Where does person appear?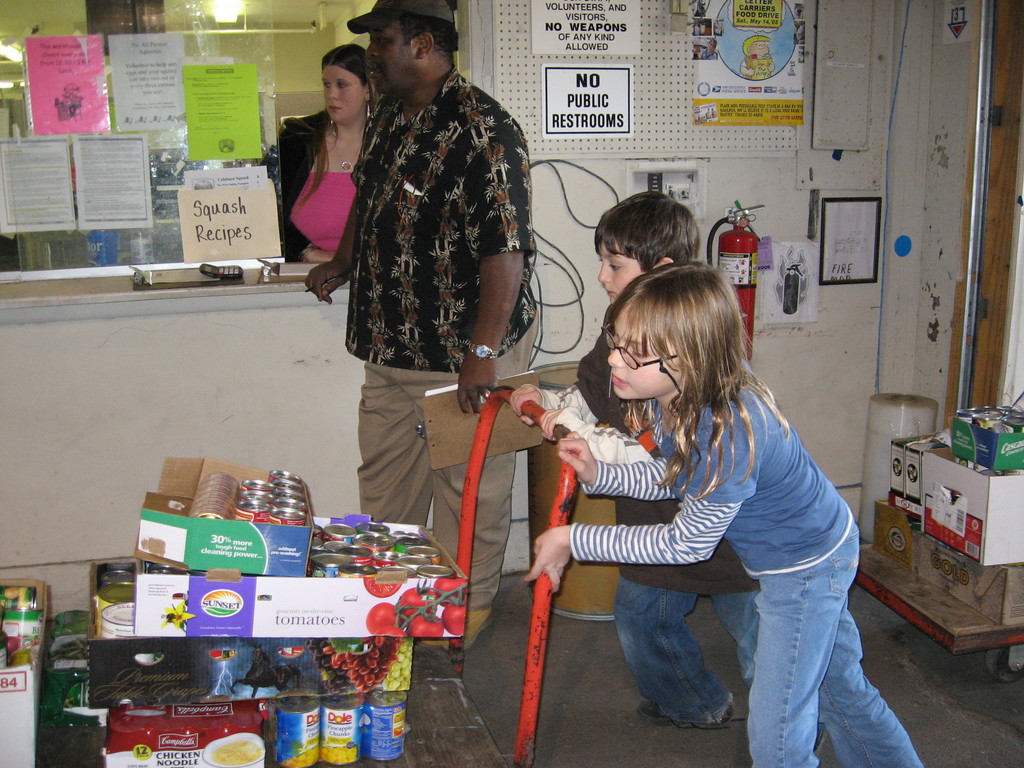
Appears at 289:42:374:262.
